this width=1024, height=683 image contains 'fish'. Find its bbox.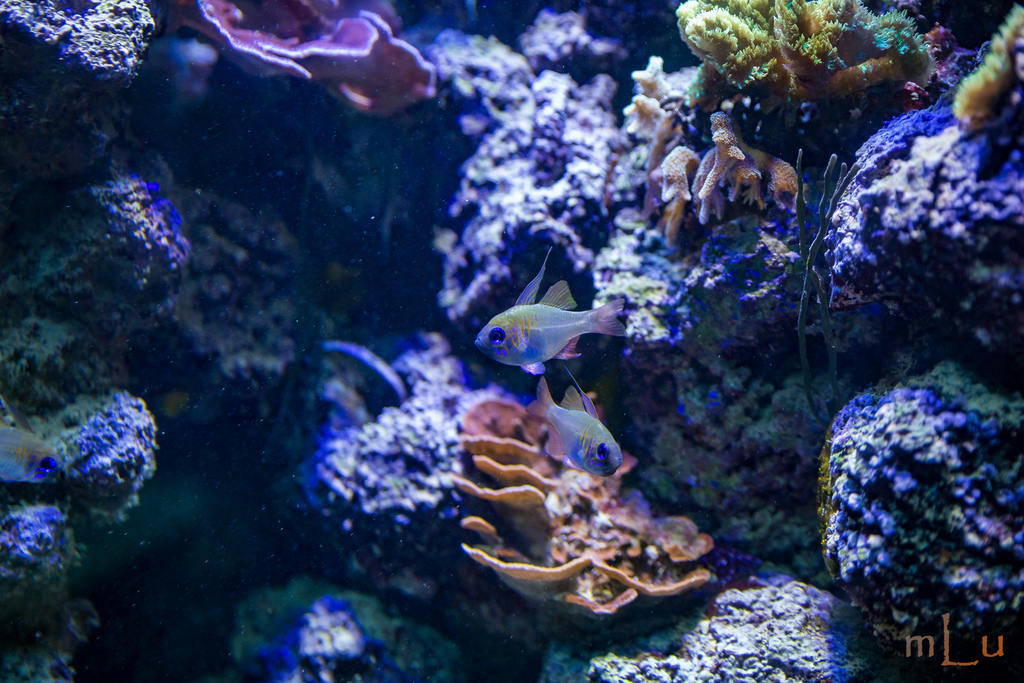
select_region(472, 259, 640, 384).
